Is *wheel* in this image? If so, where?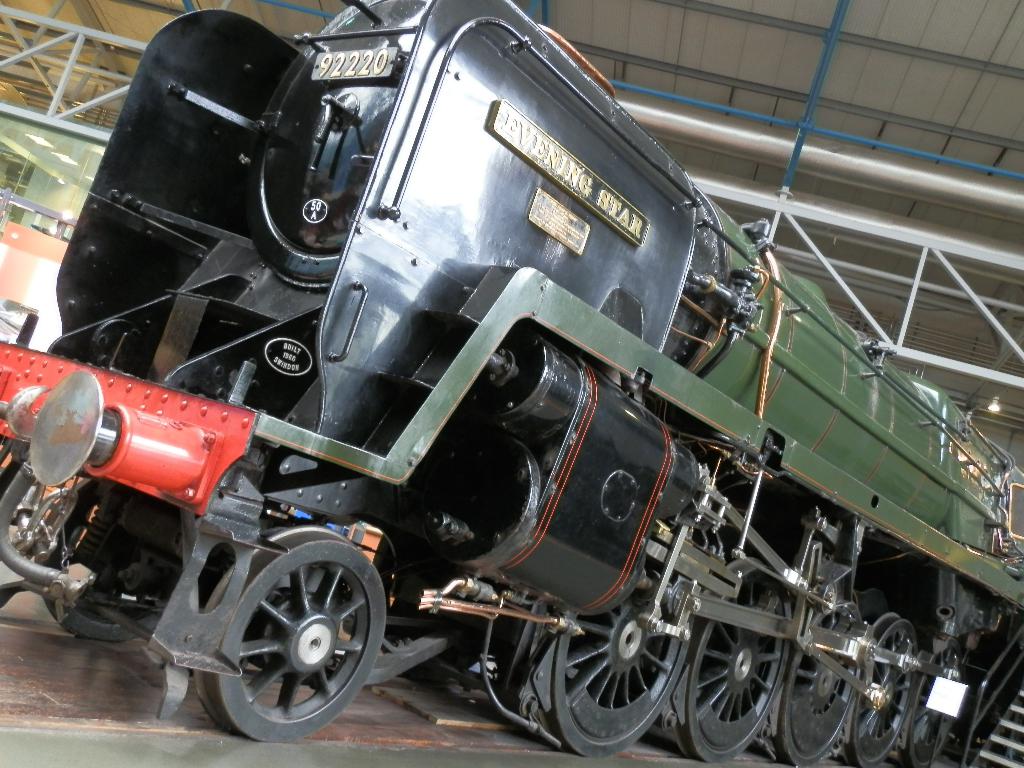
Yes, at bbox=[530, 561, 686, 758].
